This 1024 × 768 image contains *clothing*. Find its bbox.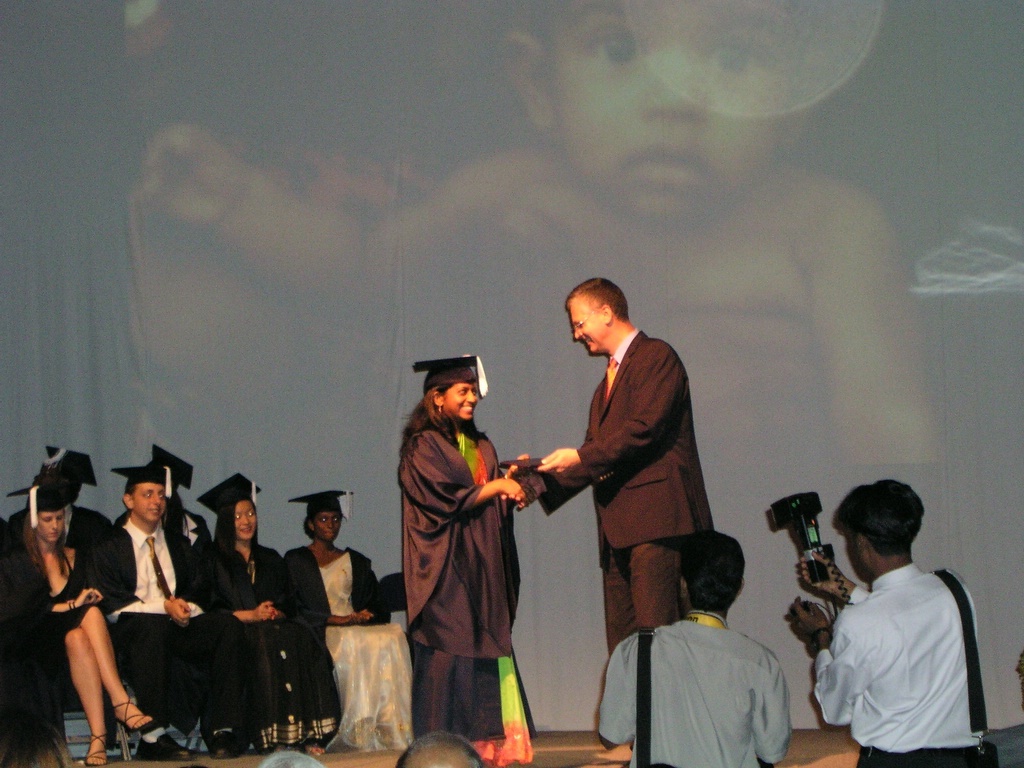
Rect(6, 502, 103, 588).
